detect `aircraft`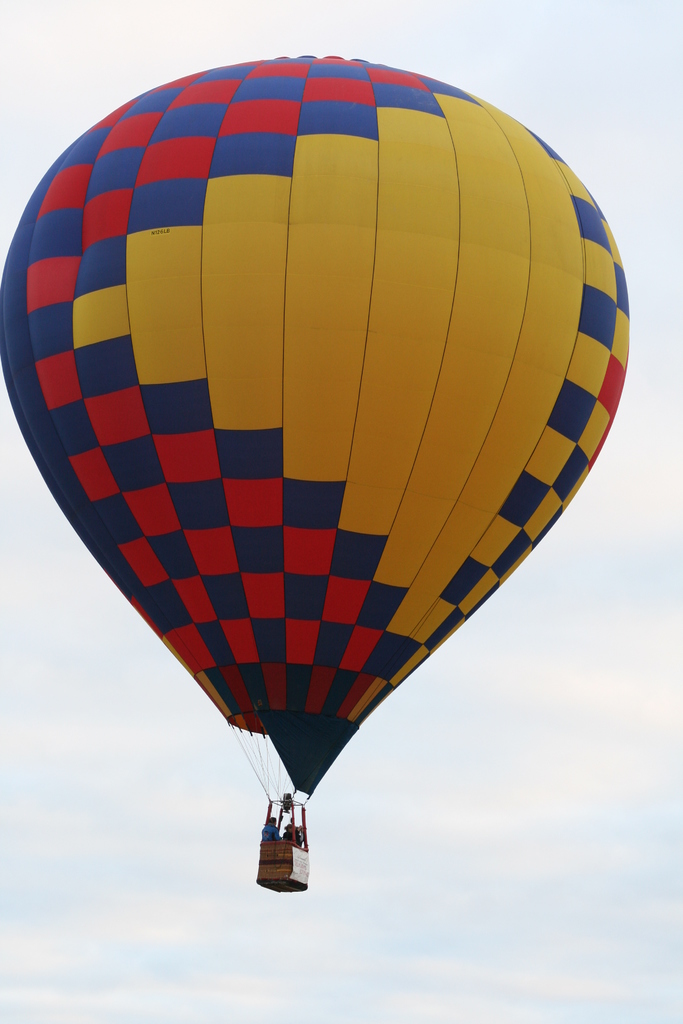
<bbox>0, 60, 631, 889</bbox>
